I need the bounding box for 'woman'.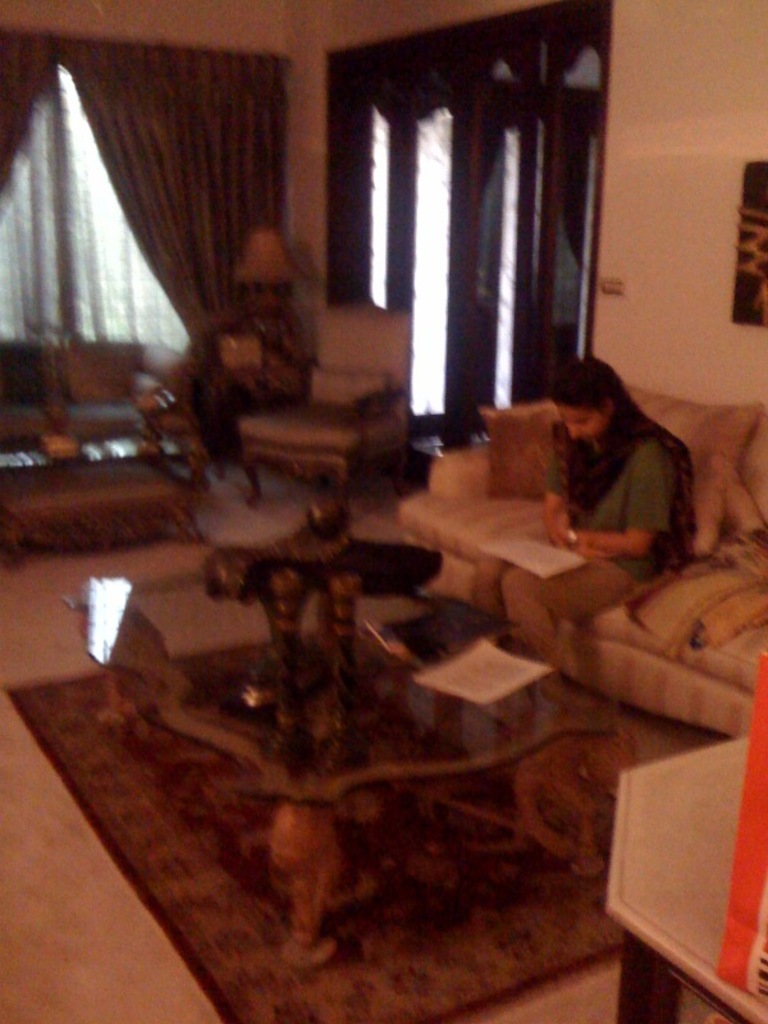
Here it is: select_region(547, 314, 732, 567).
